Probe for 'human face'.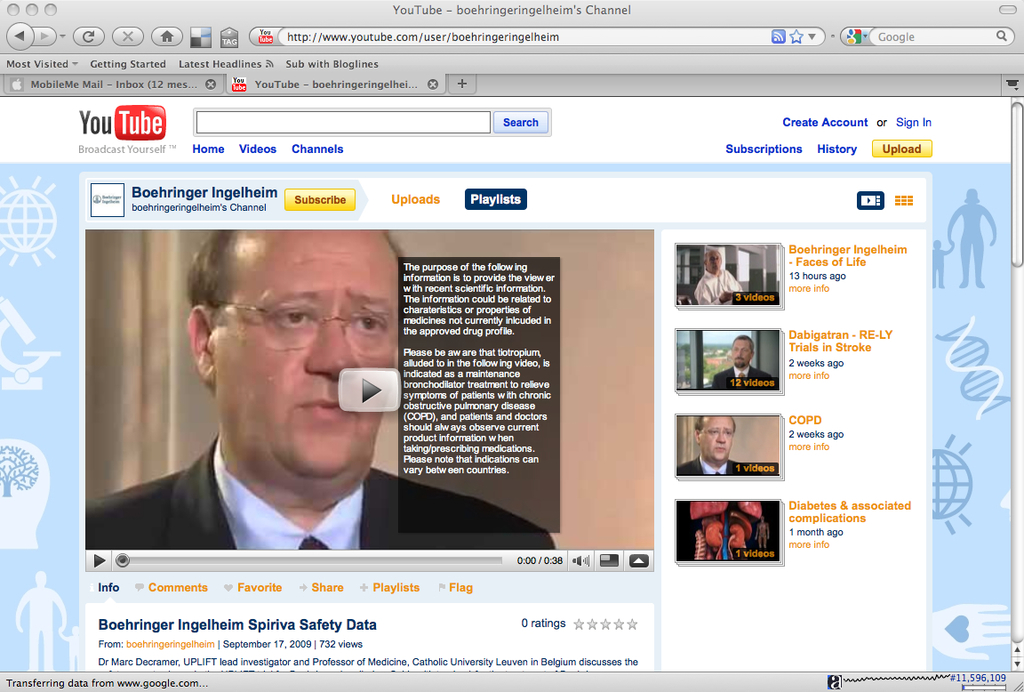
Probe result: {"x1": 212, "y1": 233, "x2": 400, "y2": 478}.
